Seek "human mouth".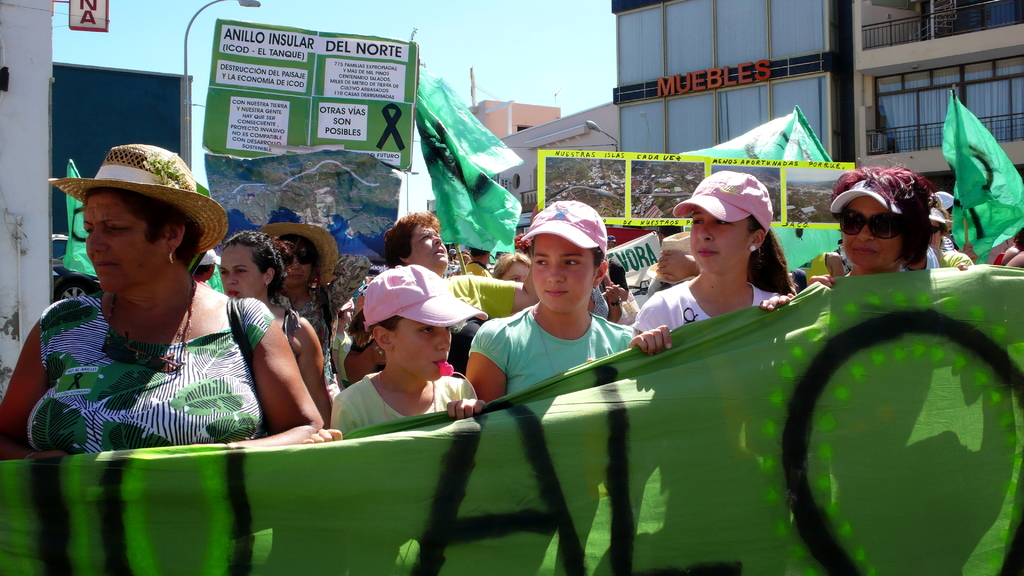
[left=855, top=250, right=879, bottom=259].
